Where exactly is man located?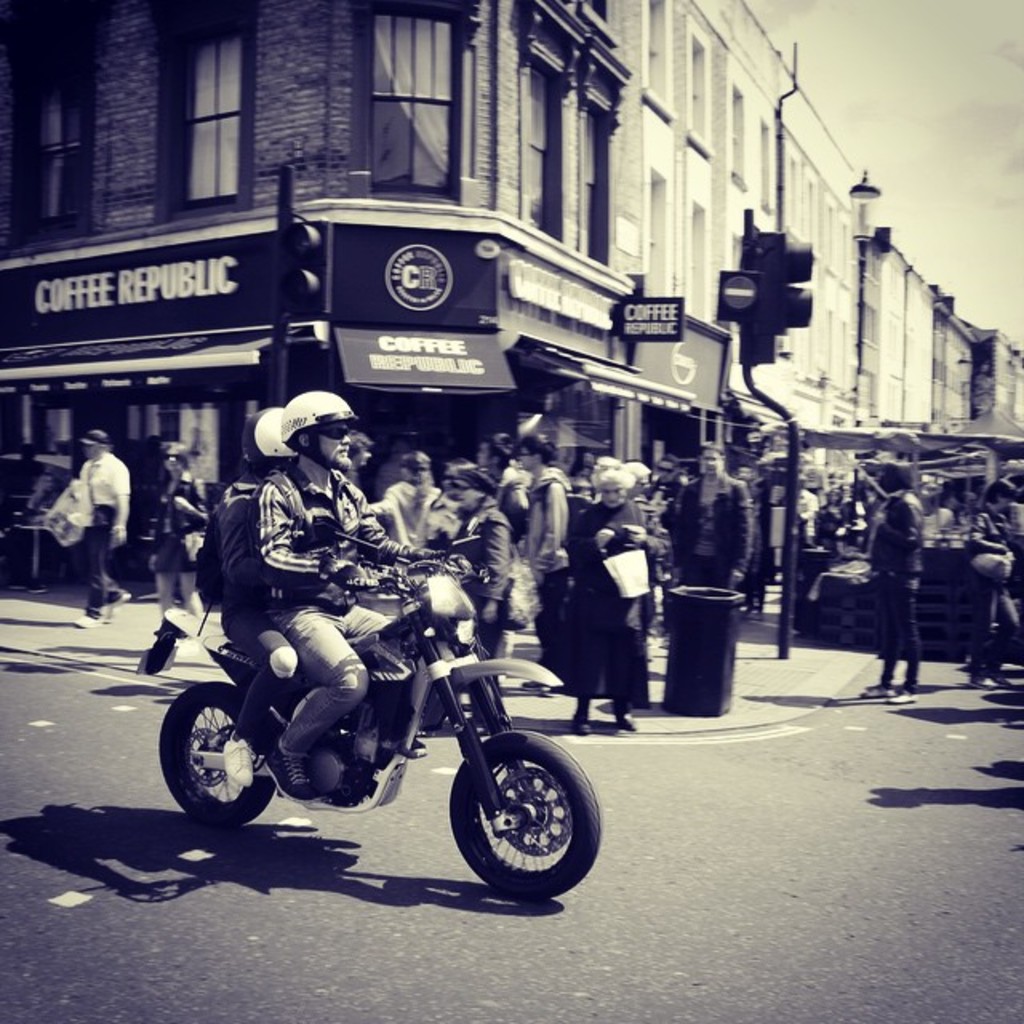
Its bounding box is 514:434:581:698.
